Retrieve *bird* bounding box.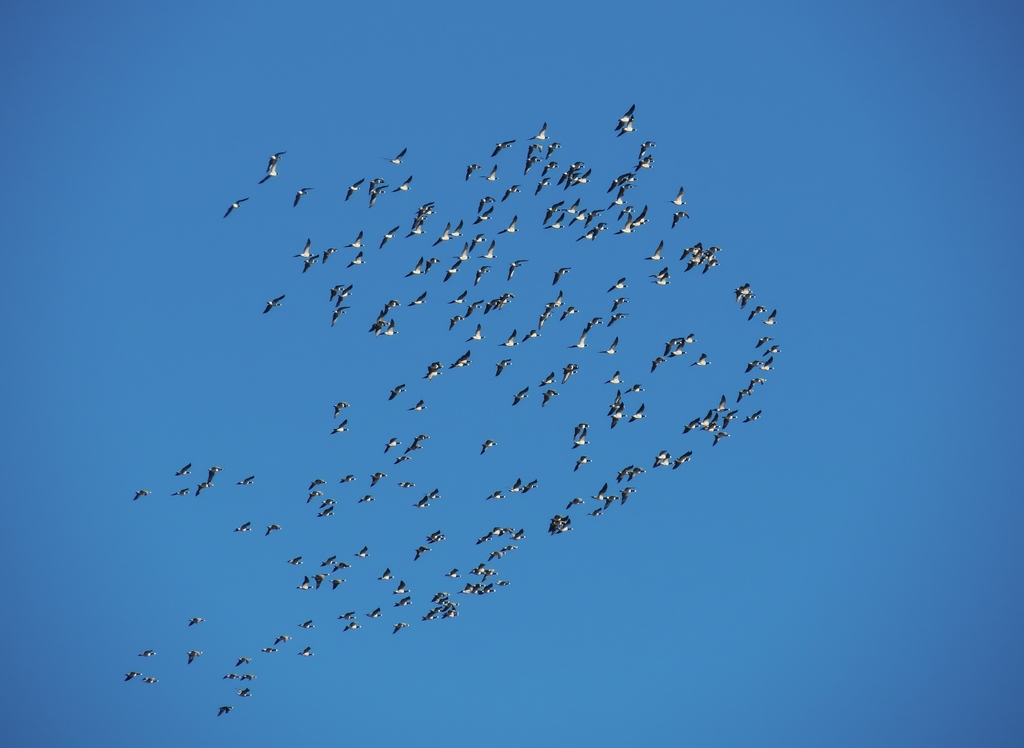
Bounding box: <box>376,225,401,253</box>.
